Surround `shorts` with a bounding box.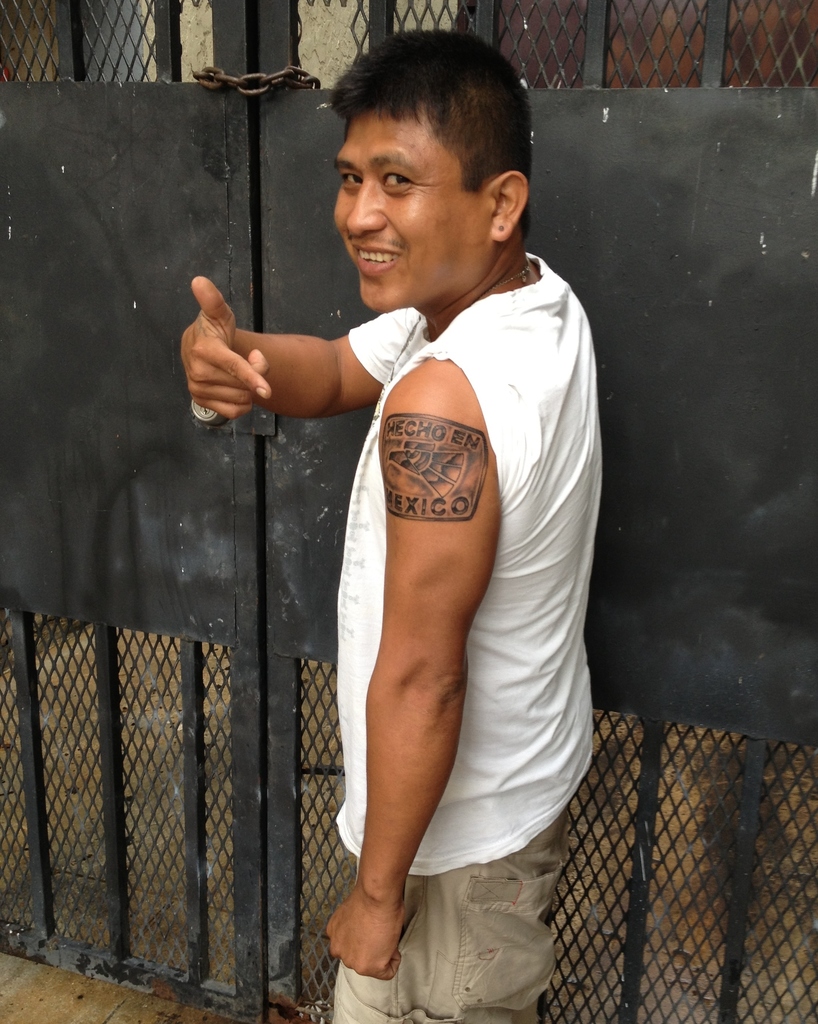
{"x1": 328, "y1": 810, "x2": 568, "y2": 1023}.
